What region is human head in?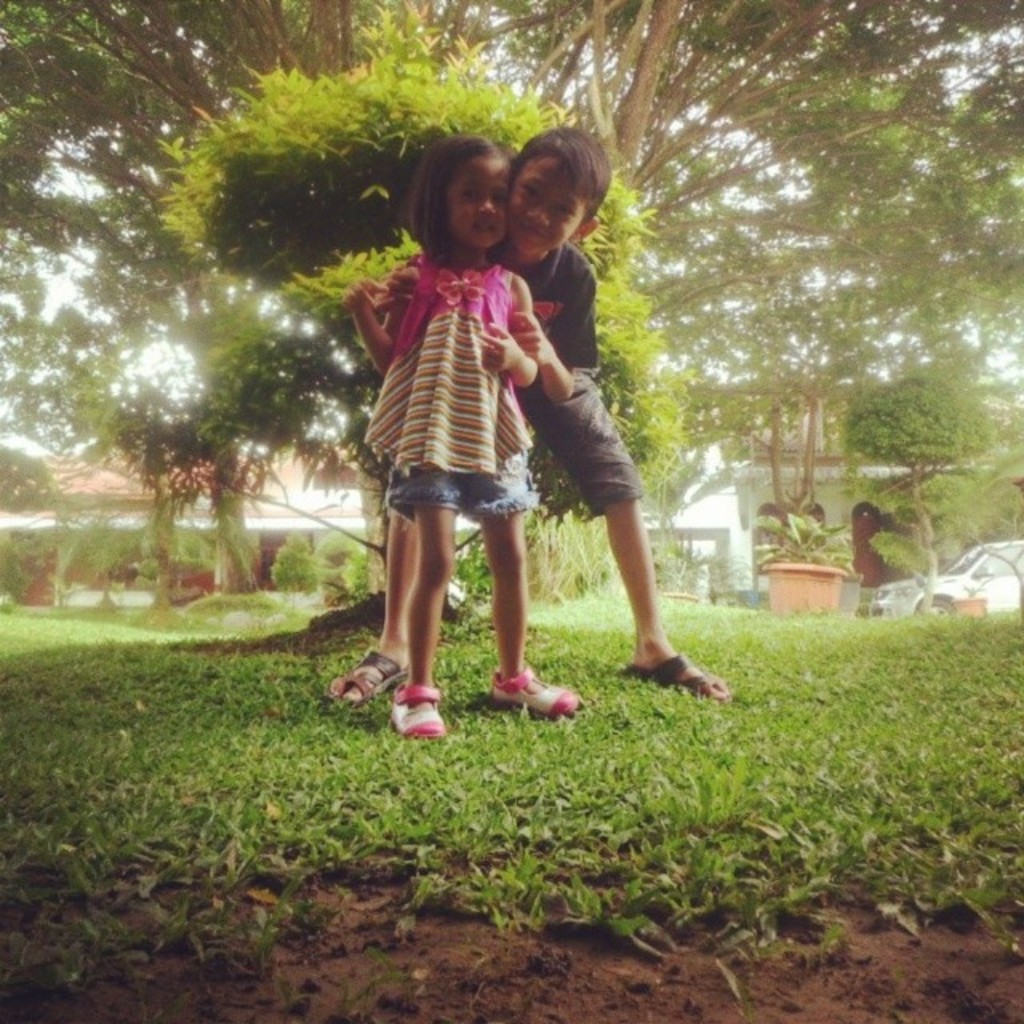
(482,125,602,267).
